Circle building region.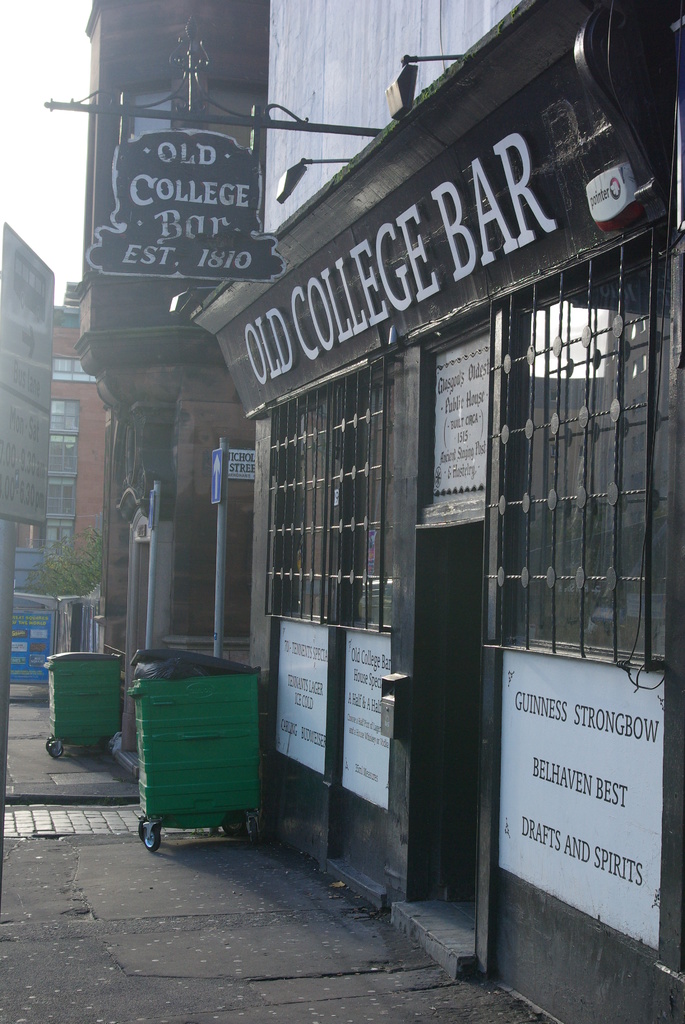
Region: bbox(180, 2, 684, 1023).
